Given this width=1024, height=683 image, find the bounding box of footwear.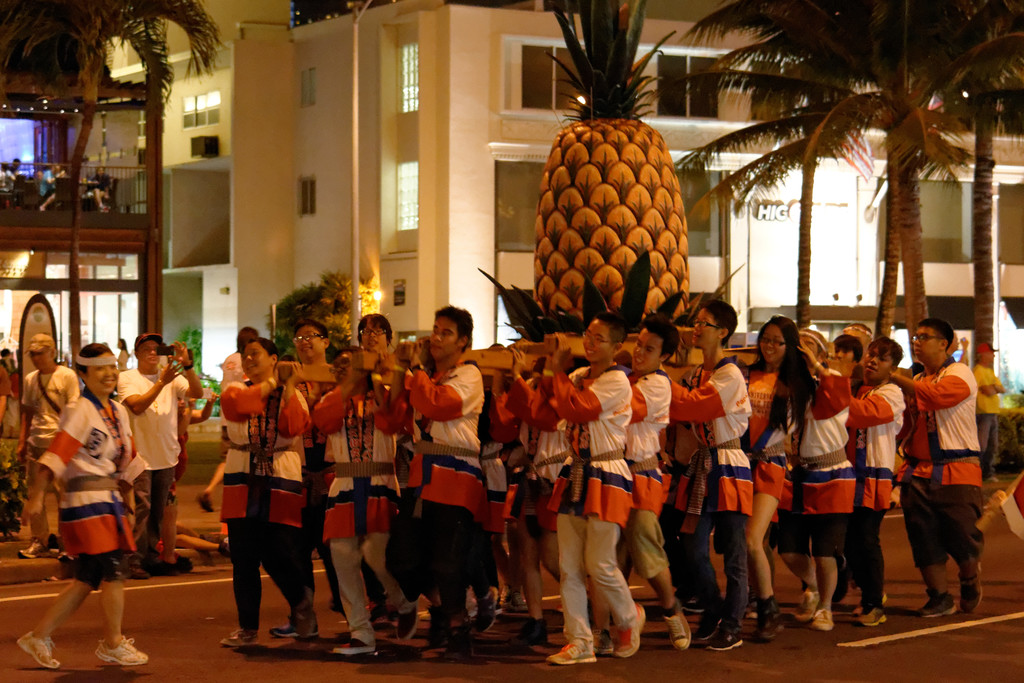
[16,629,63,672].
